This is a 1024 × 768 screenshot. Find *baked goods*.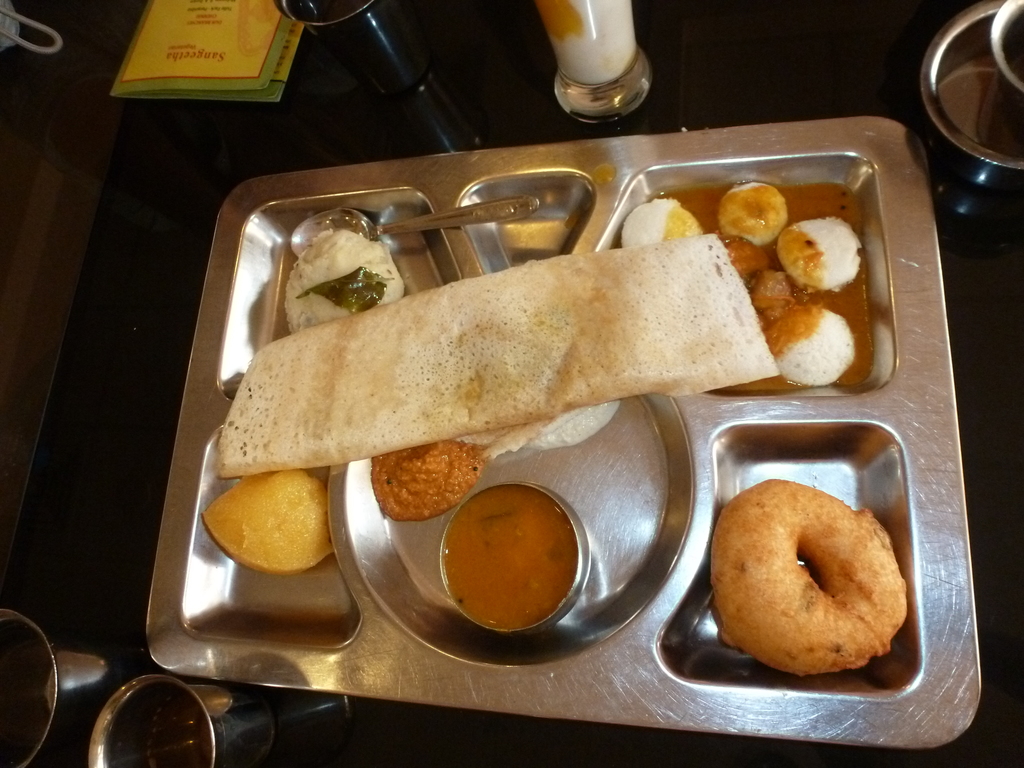
Bounding box: 620/198/705/246.
